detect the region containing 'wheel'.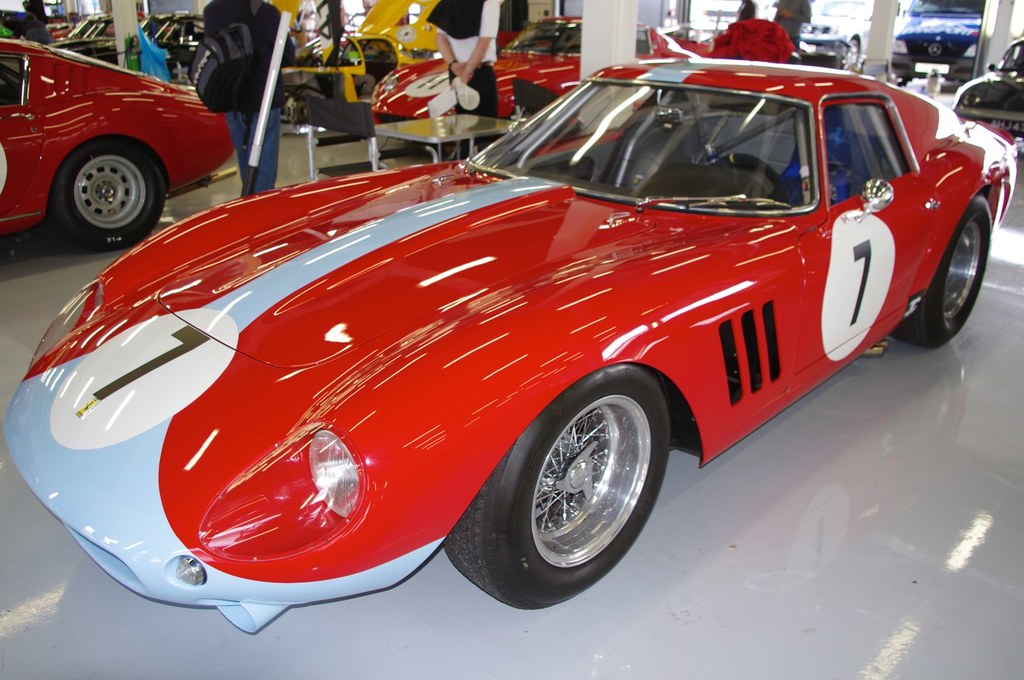
[888,189,992,346].
